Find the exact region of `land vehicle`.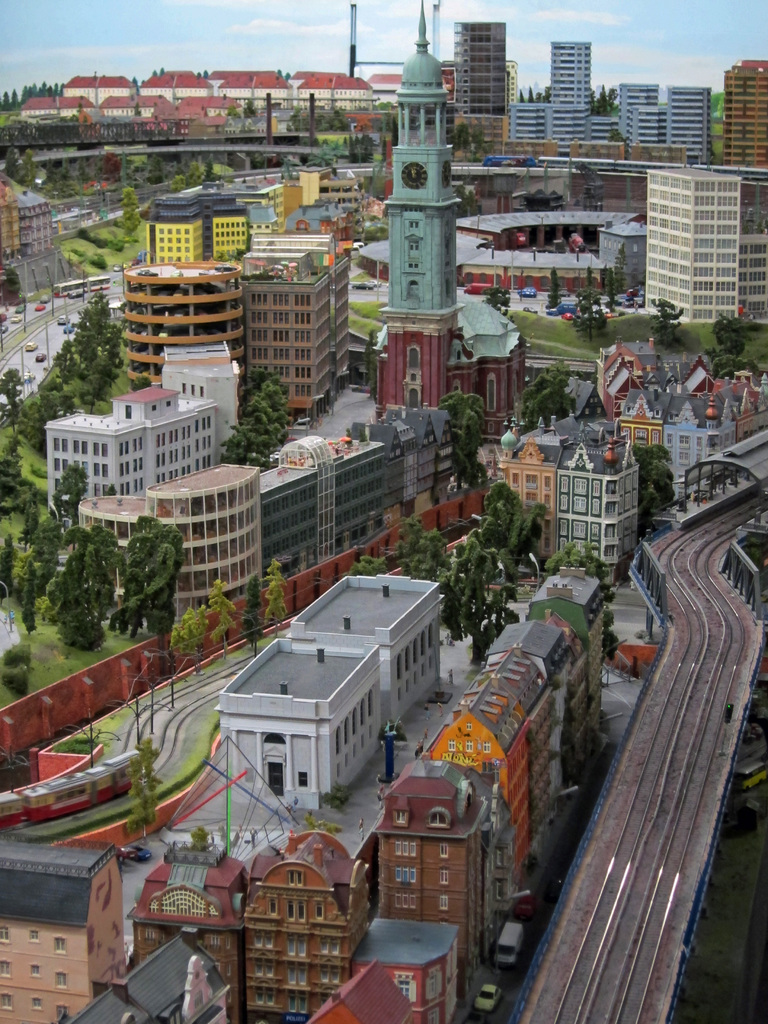
Exact region: [32,349,46,365].
